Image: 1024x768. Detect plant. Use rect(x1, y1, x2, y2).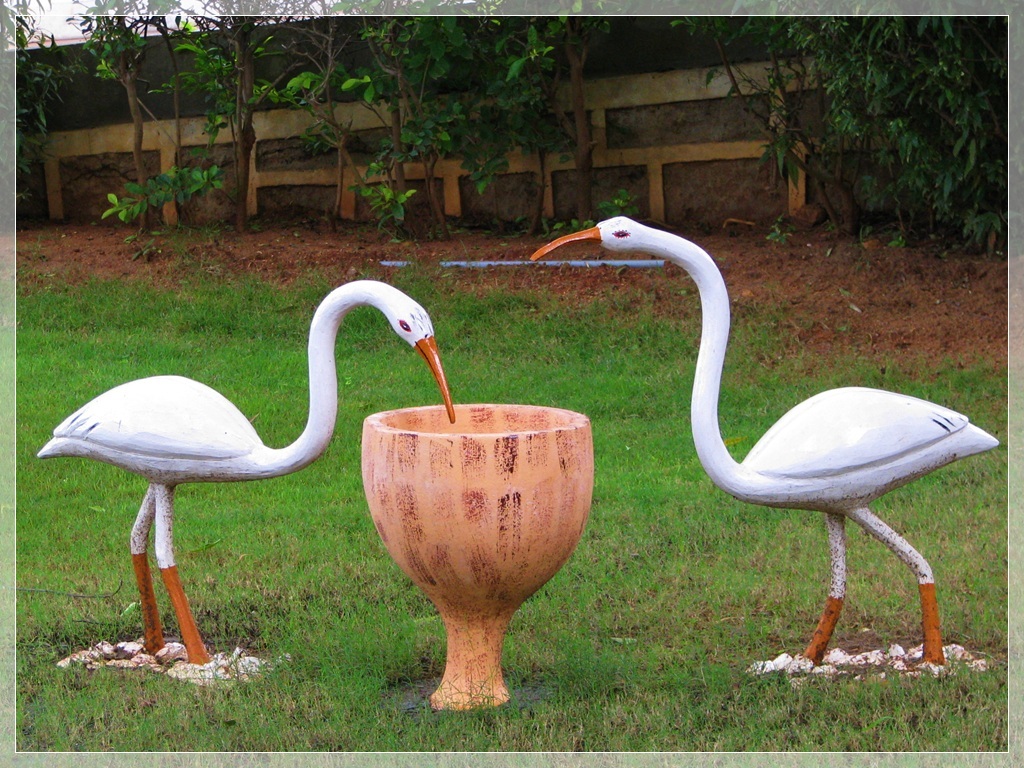
rect(8, 0, 75, 238).
